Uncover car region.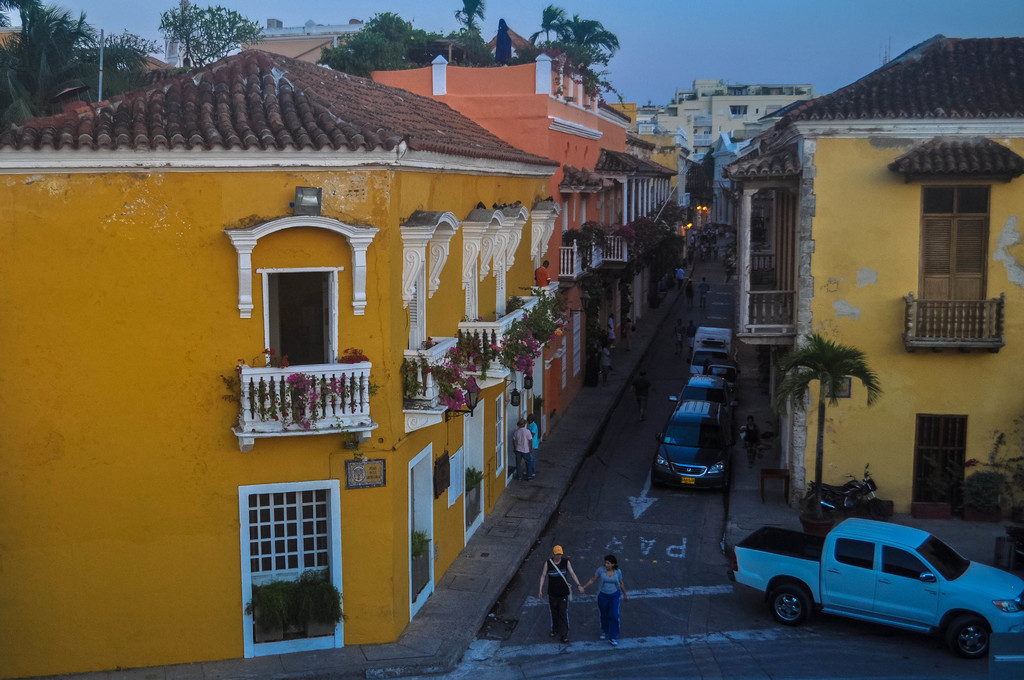
Uncovered: (x1=650, y1=400, x2=733, y2=492).
